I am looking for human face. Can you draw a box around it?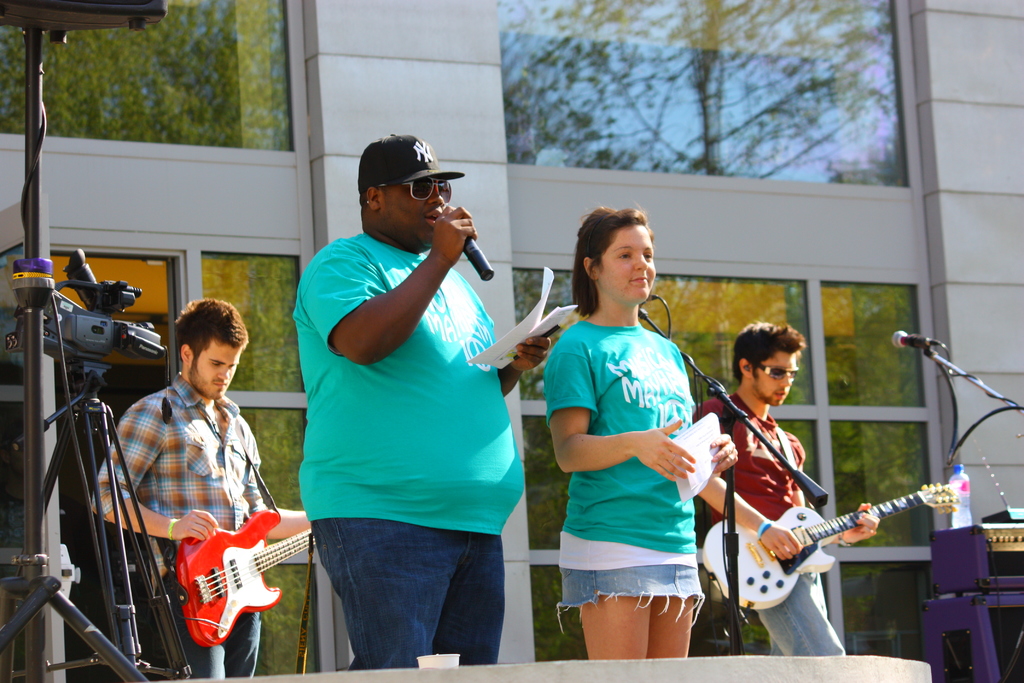
Sure, the bounding box is pyautogui.locateOnScreen(385, 175, 454, 236).
